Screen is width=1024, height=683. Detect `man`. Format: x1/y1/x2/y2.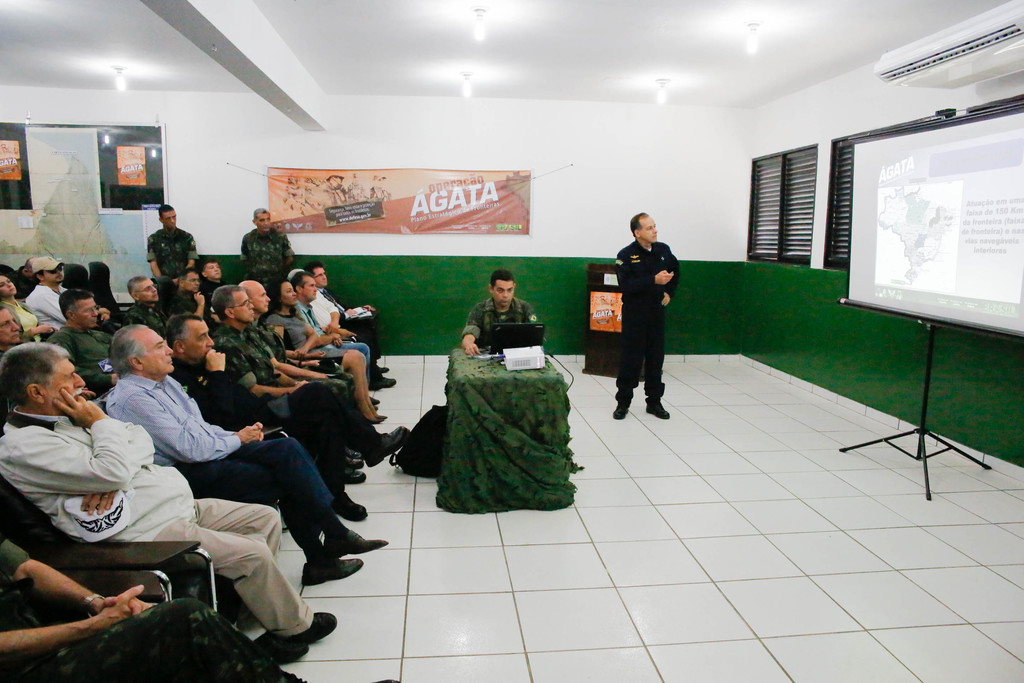
237/204/296/292.
